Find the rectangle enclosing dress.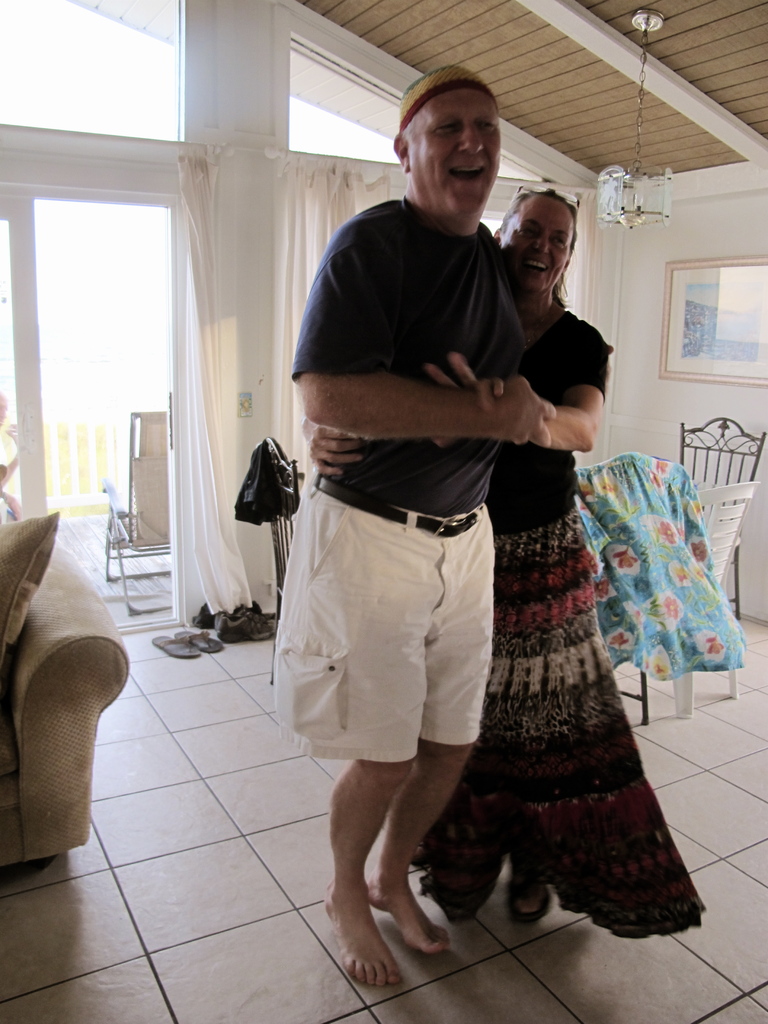
<region>406, 307, 708, 930</region>.
